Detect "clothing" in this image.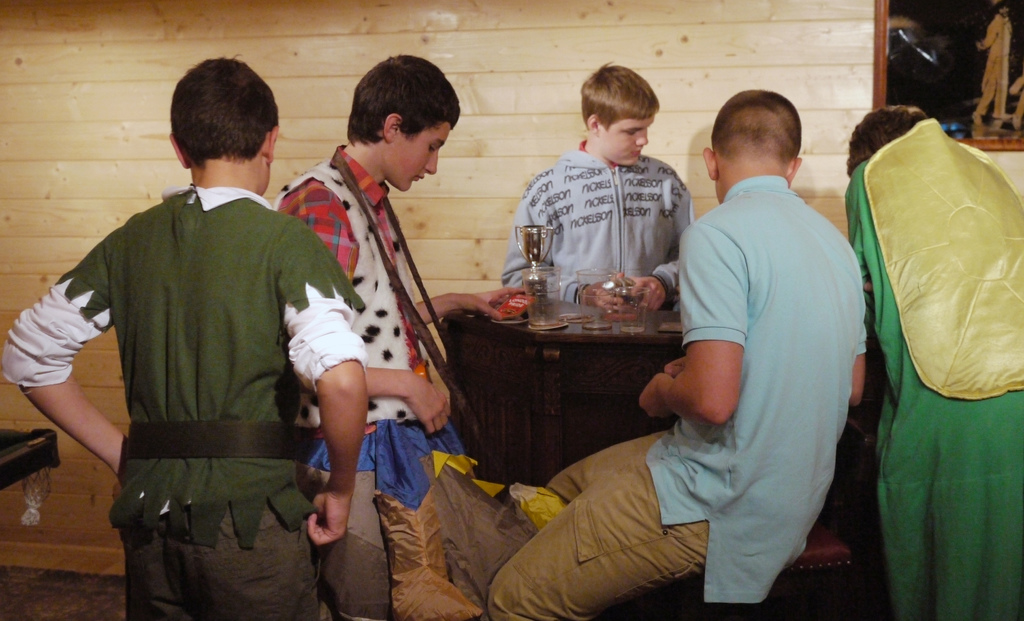
Detection: box=[0, 181, 370, 620].
